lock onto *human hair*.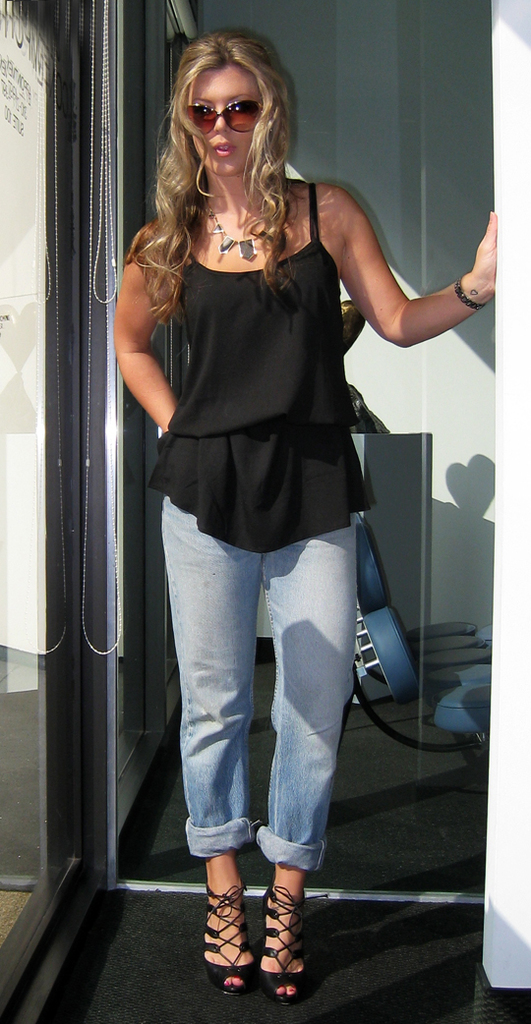
Locked: bbox=[138, 13, 313, 313].
